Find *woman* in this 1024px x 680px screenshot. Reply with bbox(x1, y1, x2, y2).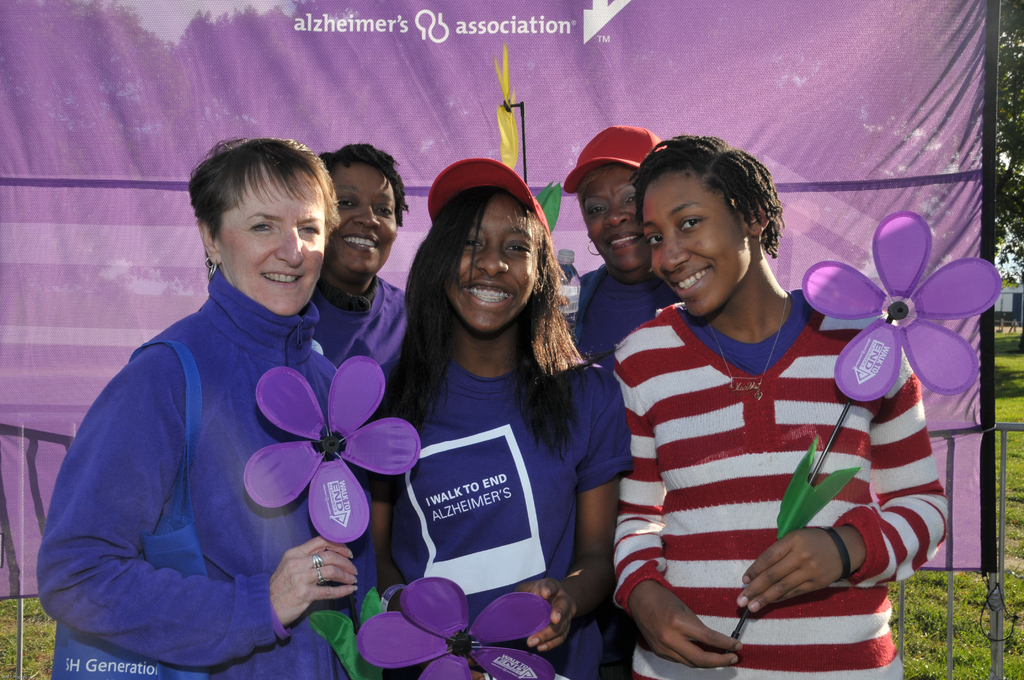
bbox(603, 139, 951, 679).
